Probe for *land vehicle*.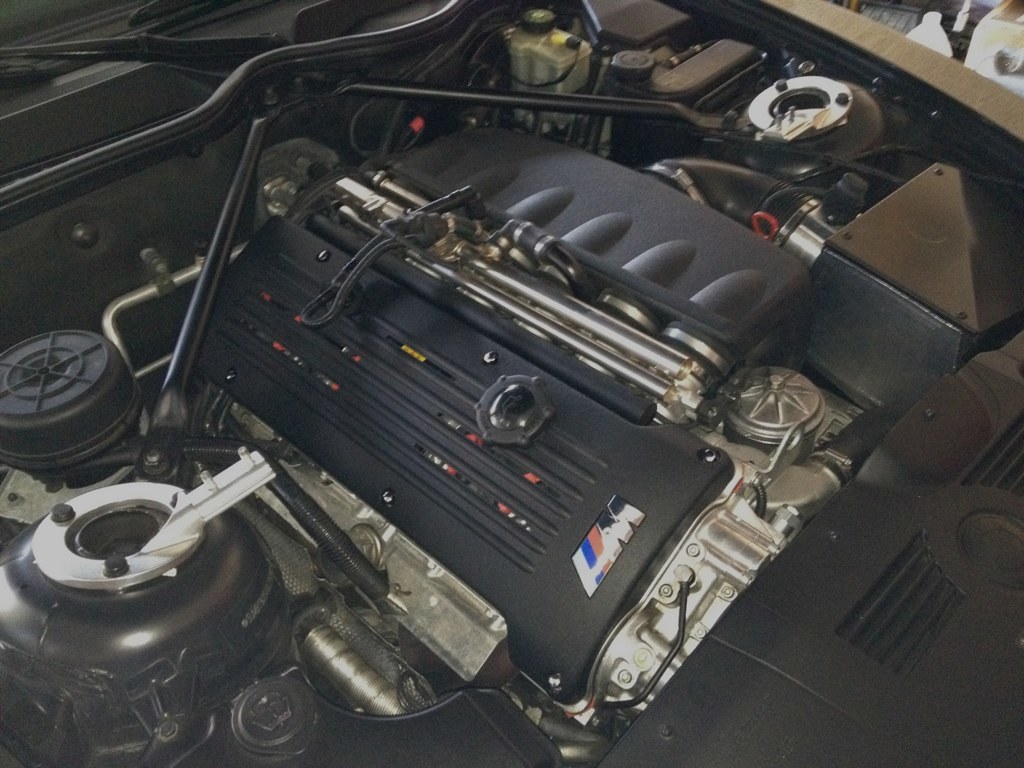
Probe result: 79/24/1003/767.
